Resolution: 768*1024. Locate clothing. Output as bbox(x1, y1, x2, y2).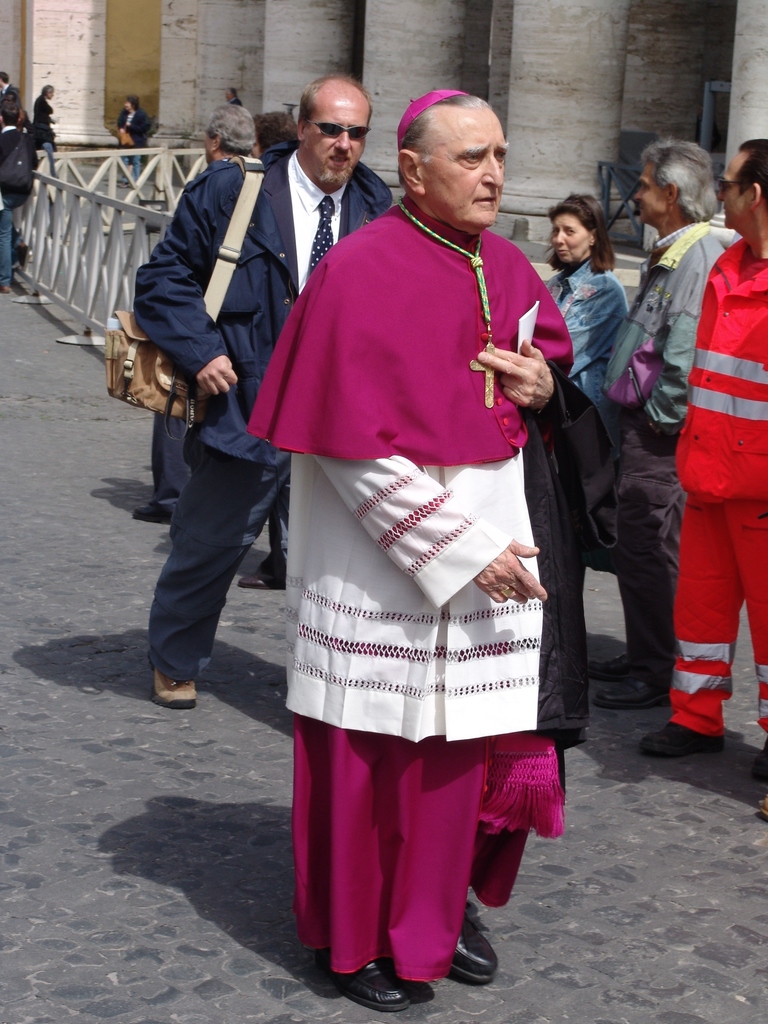
bbox(0, 122, 22, 276).
